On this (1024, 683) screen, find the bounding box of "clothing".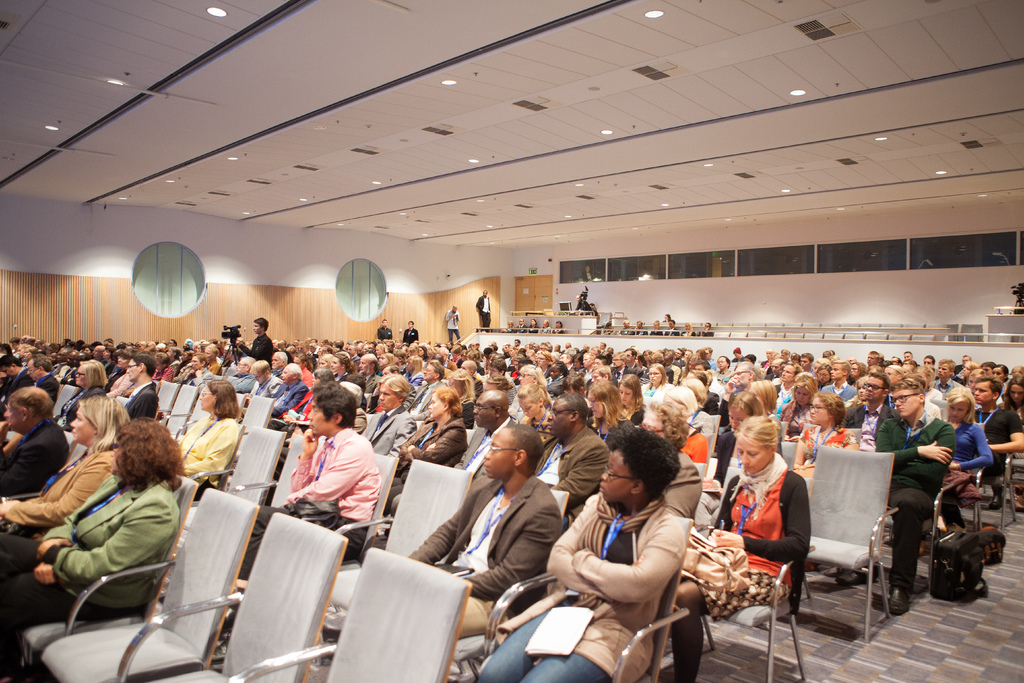
Bounding box: [left=686, top=472, right=813, bottom=613].
